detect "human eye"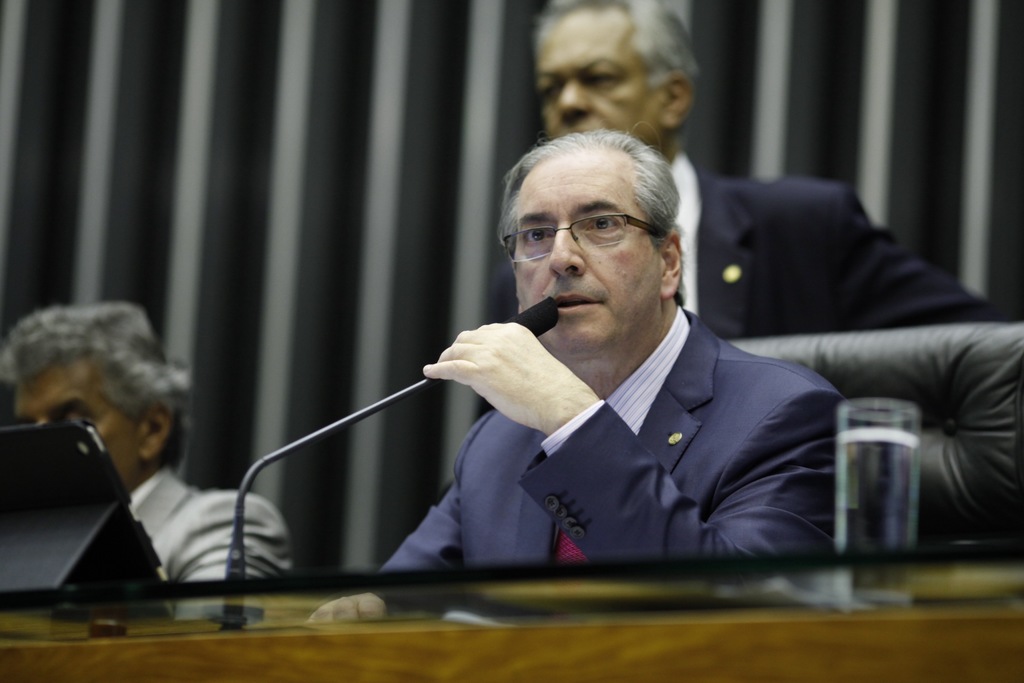
x1=588 y1=213 x2=614 y2=233
